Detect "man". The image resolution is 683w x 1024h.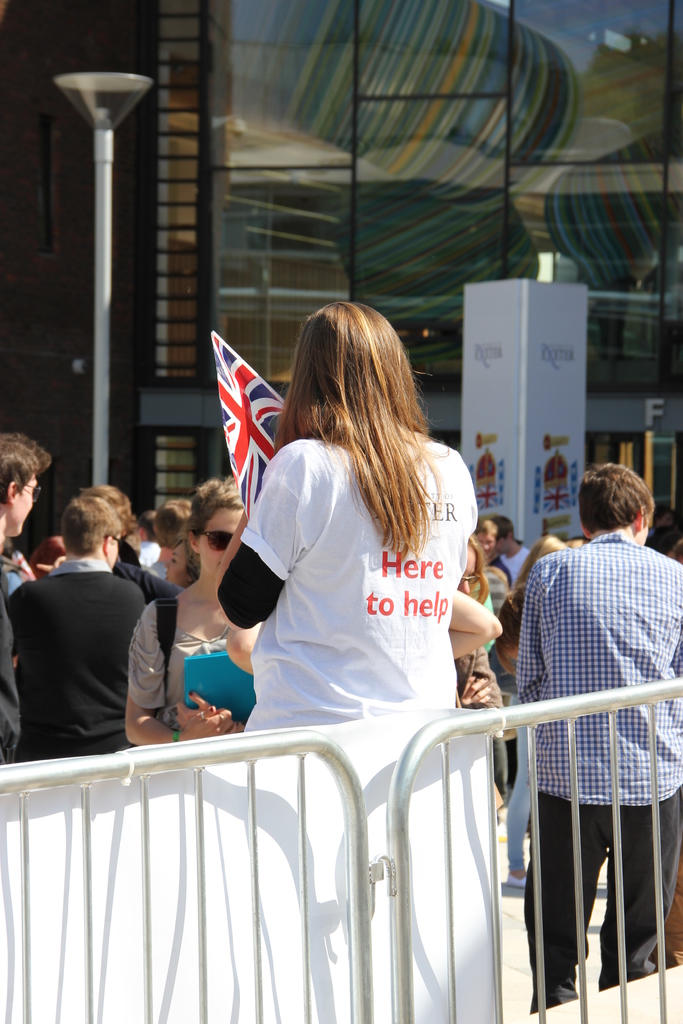
BBox(507, 461, 682, 1019).
